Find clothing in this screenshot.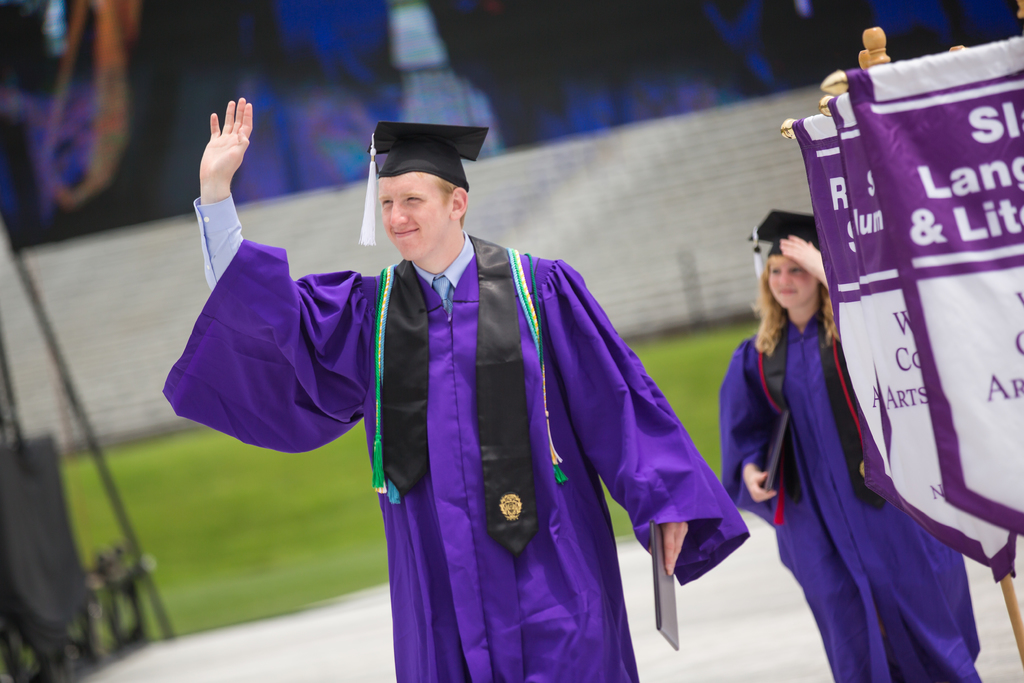
The bounding box for clothing is crop(724, 302, 985, 682).
